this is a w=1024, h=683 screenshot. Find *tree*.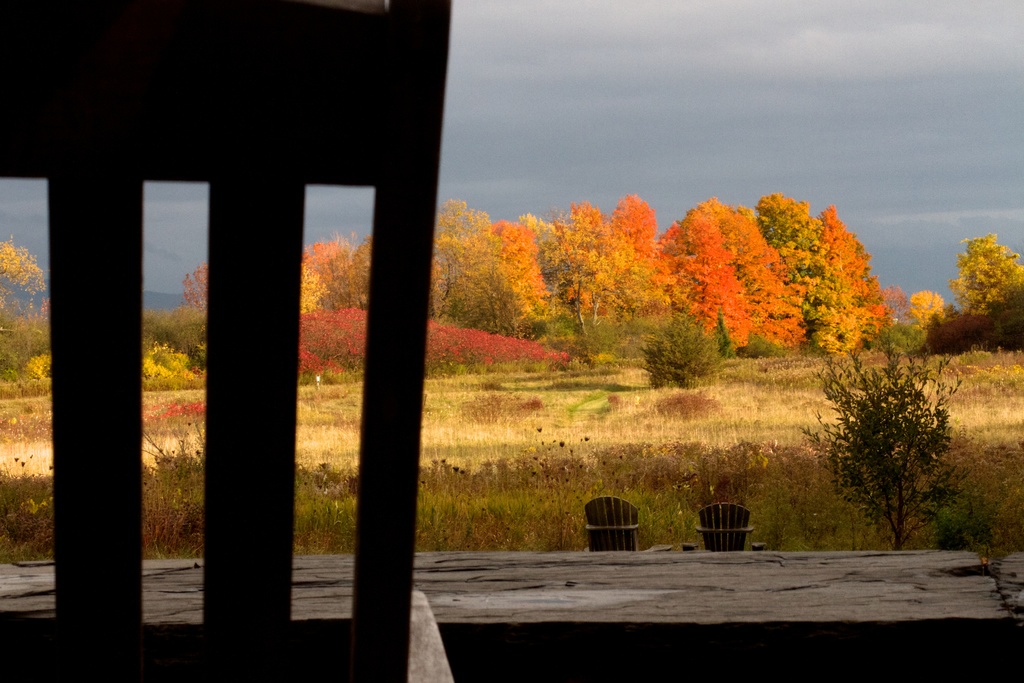
Bounding box: 420,198,502,315.
